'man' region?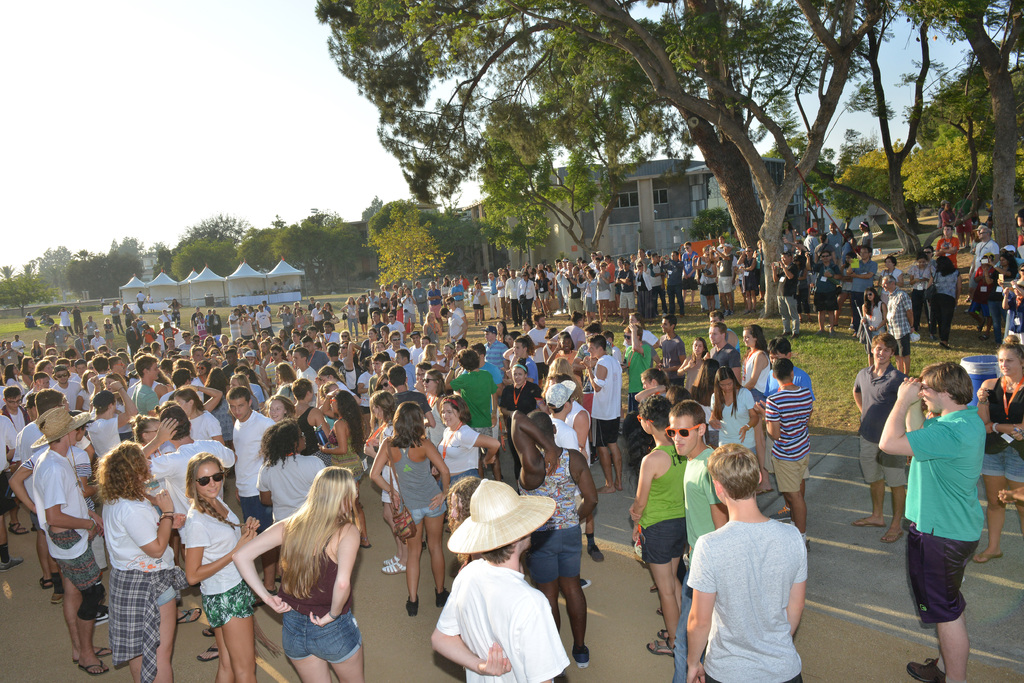
[left=937, top=198, right=947, bottom=230]
